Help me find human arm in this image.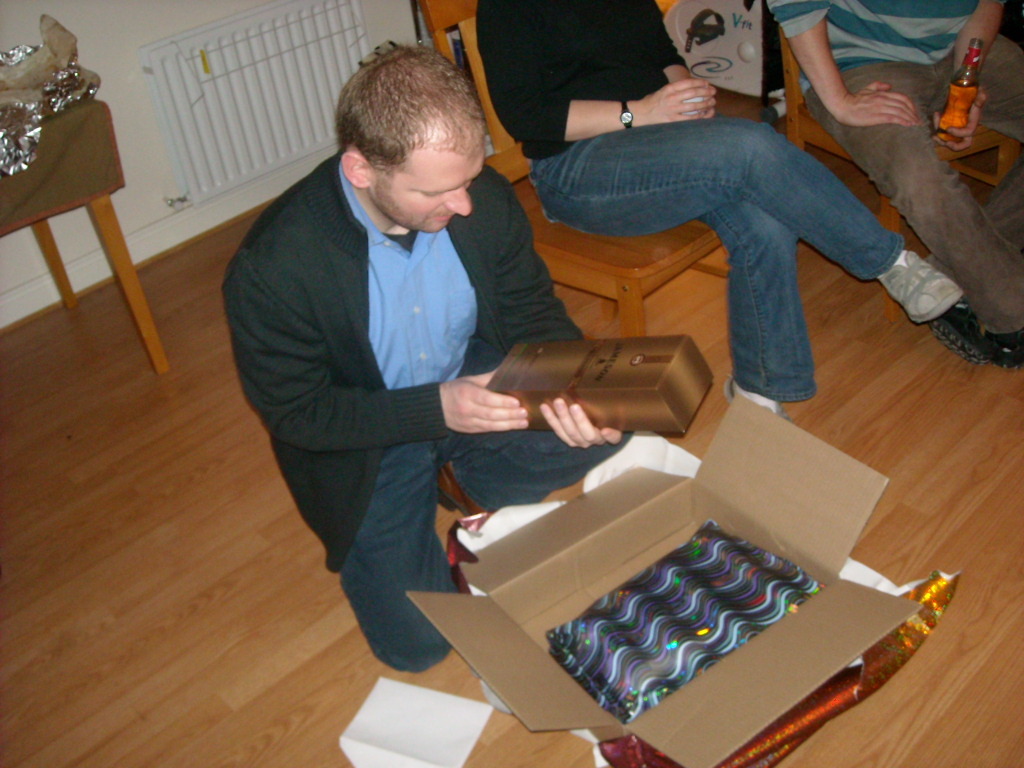
Found it: left=222, top=241, right=528, bottom=452.
